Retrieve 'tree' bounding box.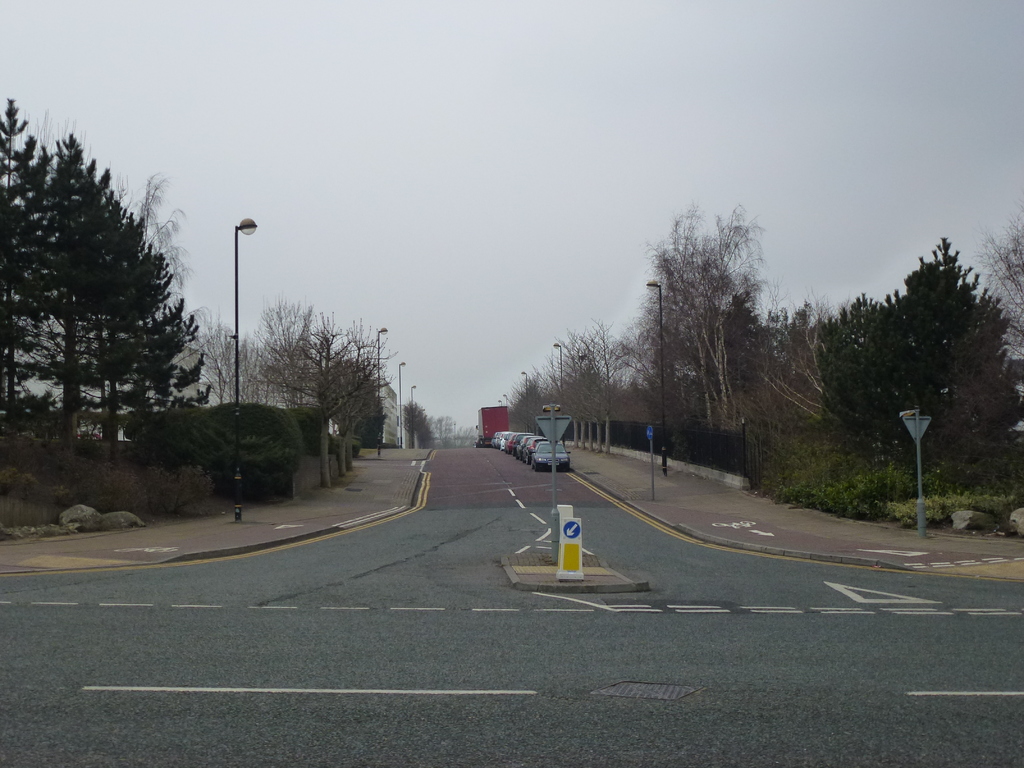
Bounding box: x1=810 y1=232 x2=1012 y2=494.
